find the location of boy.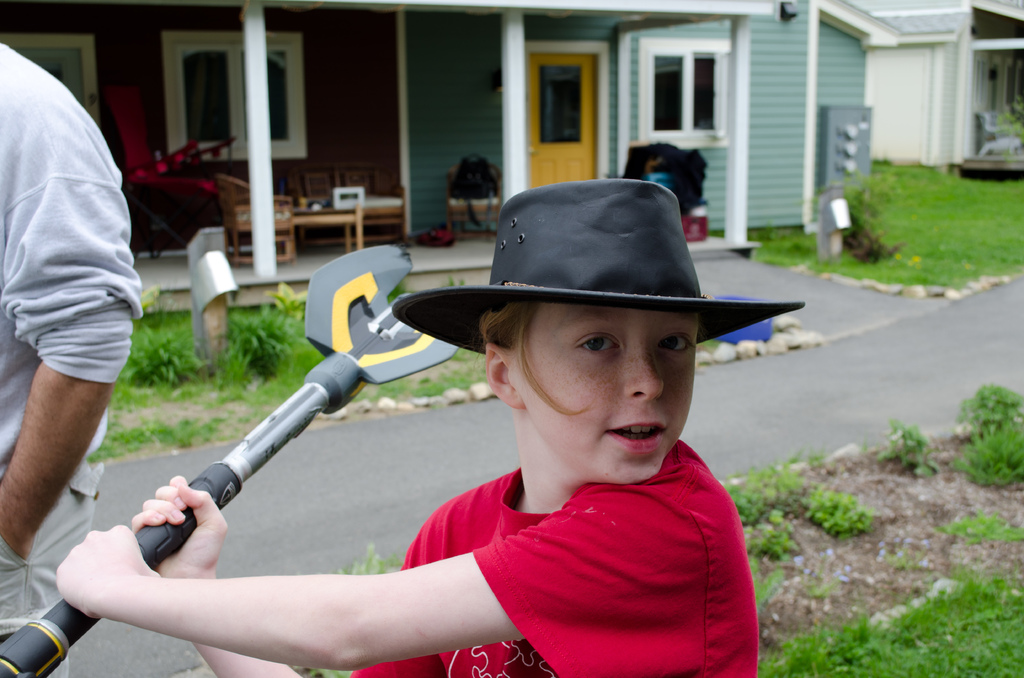
Location: 47,182,813,677.
